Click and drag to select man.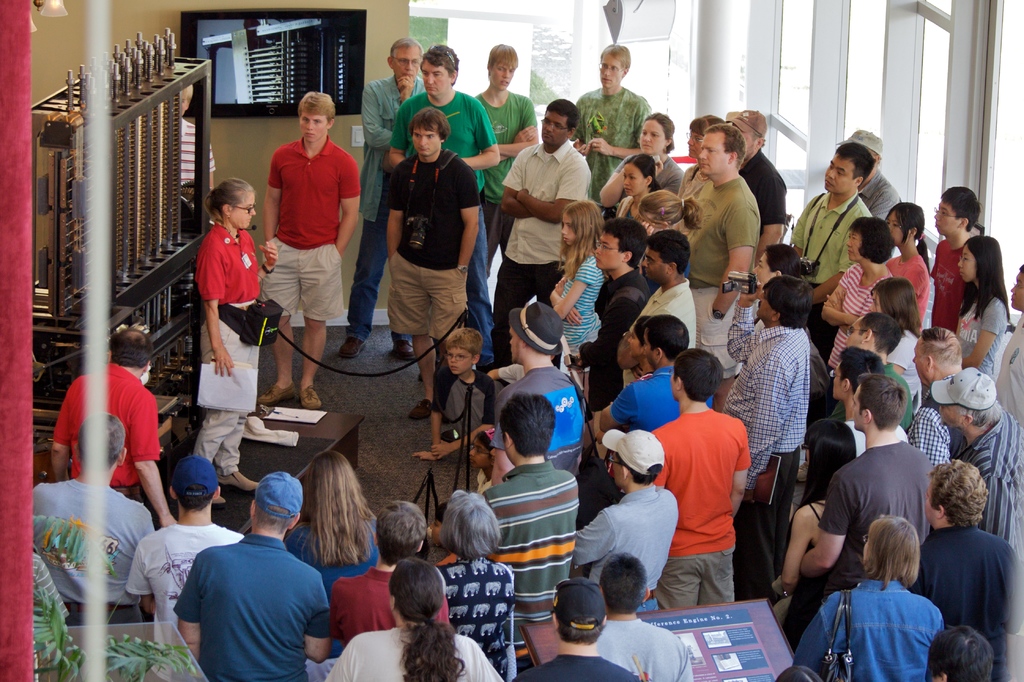
Selection: 591/553/696/681.
